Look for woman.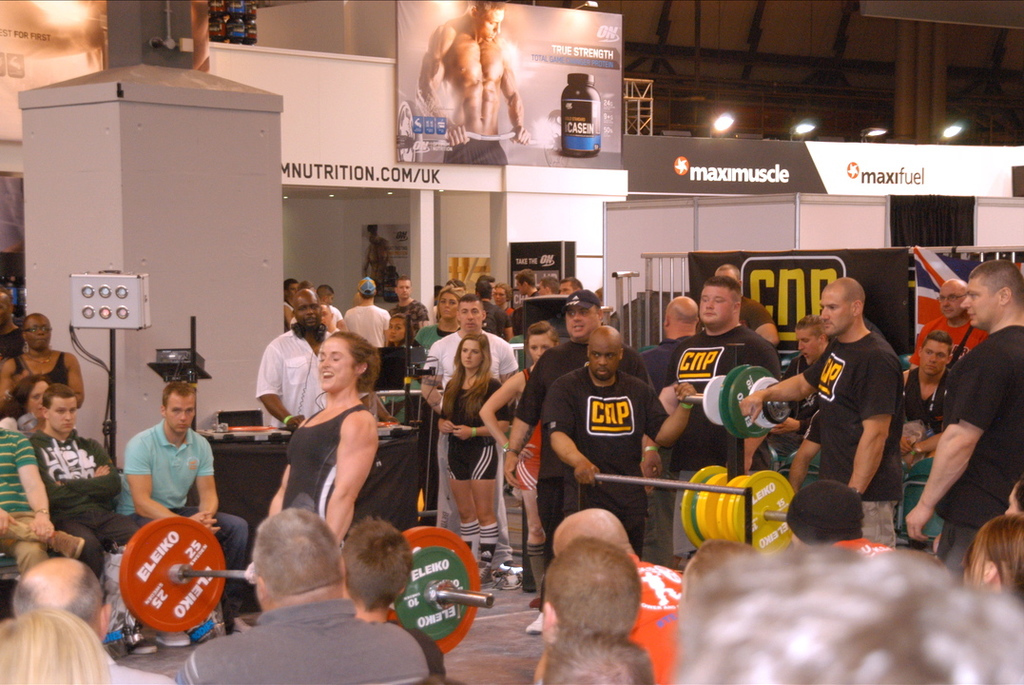
Found: 0 607 114 684.
